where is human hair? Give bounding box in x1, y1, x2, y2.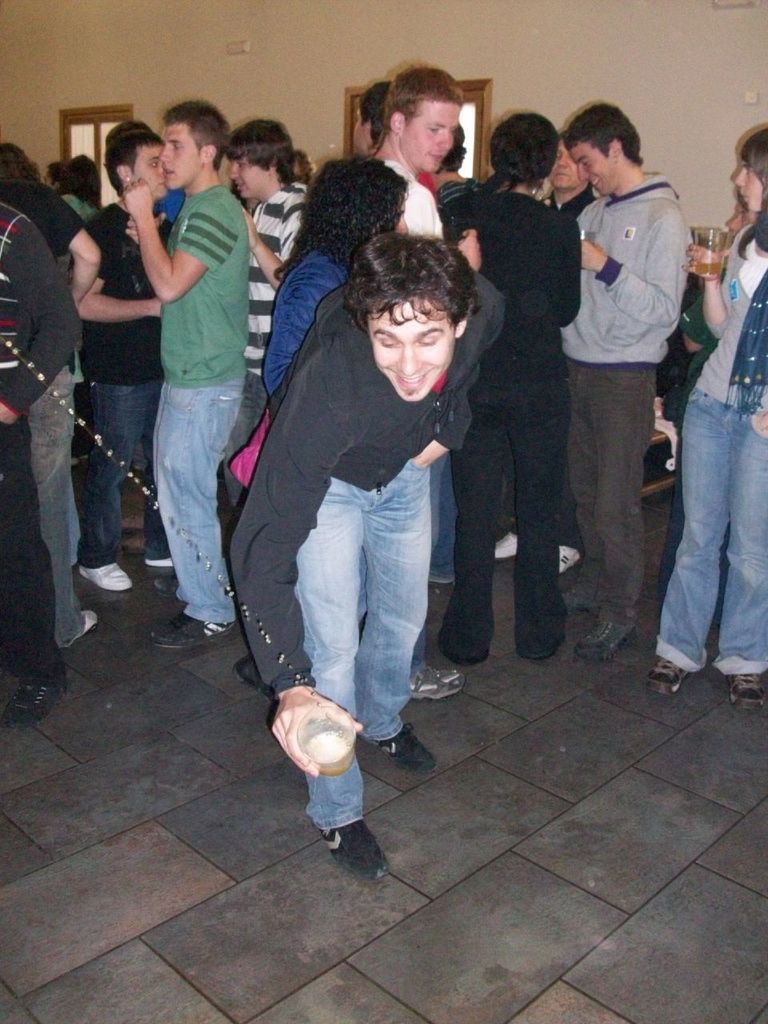
738, 127, 767, 258.
